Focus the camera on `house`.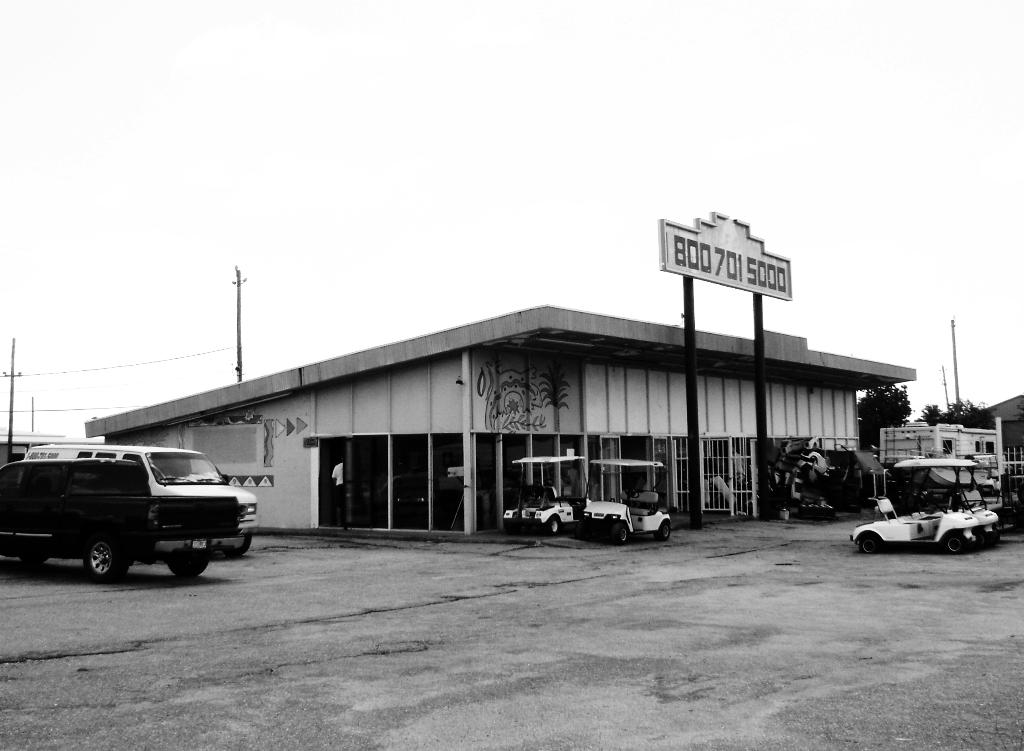
Focus region: <bbox>865, 402, 996, 526</bbox>.
